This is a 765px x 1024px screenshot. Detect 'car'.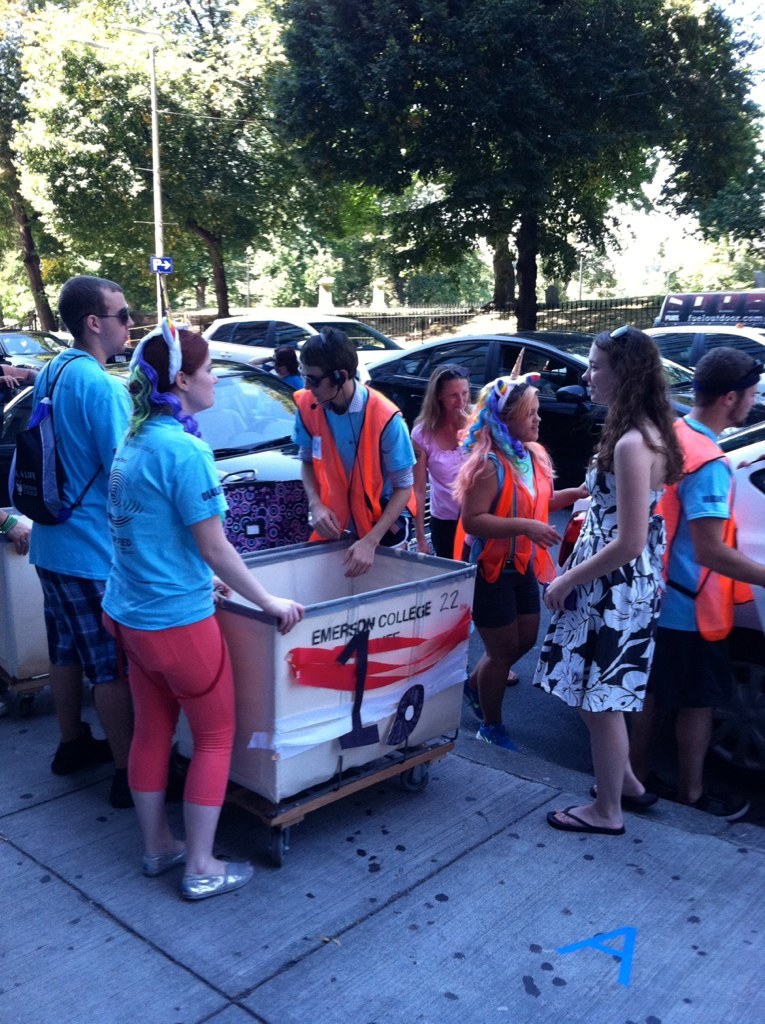
[x1=554, y1=415, x2=764, y2=825].
